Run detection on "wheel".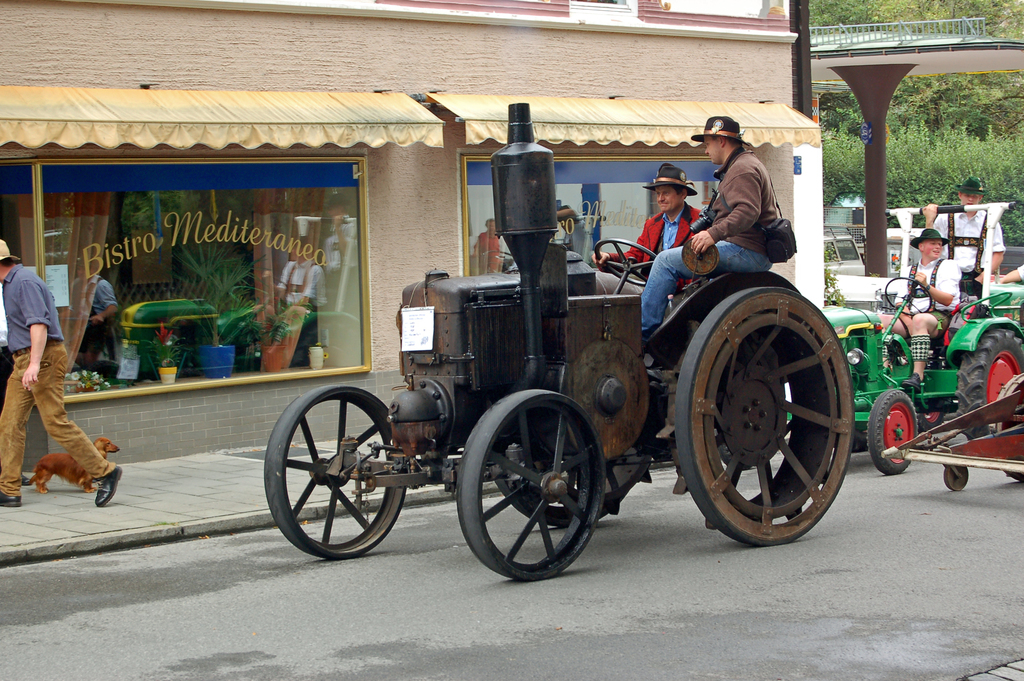
Result: 832/427/868/450.
